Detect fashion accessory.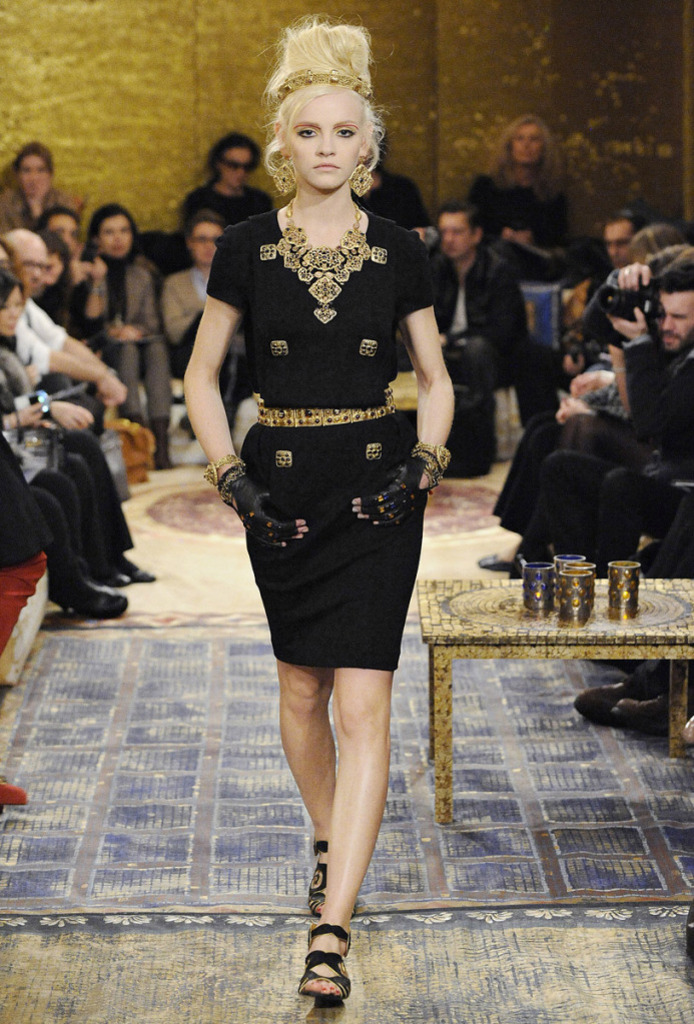
Detected at crop(358, 450, 434, 528).
